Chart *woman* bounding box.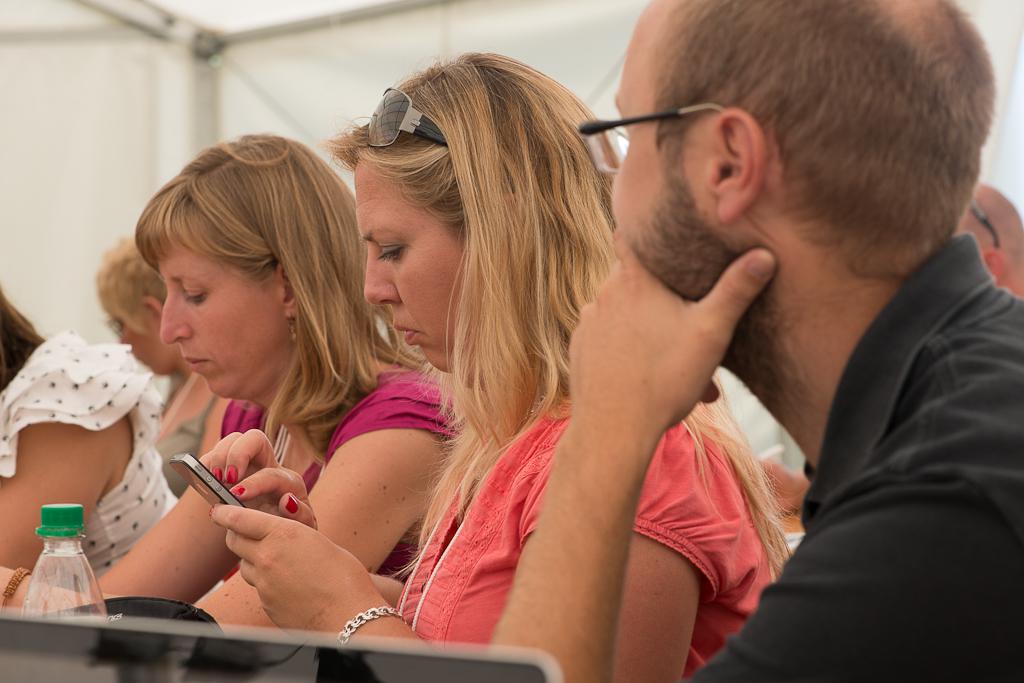
Charted: bbox=(230, 56, 744, 659).
